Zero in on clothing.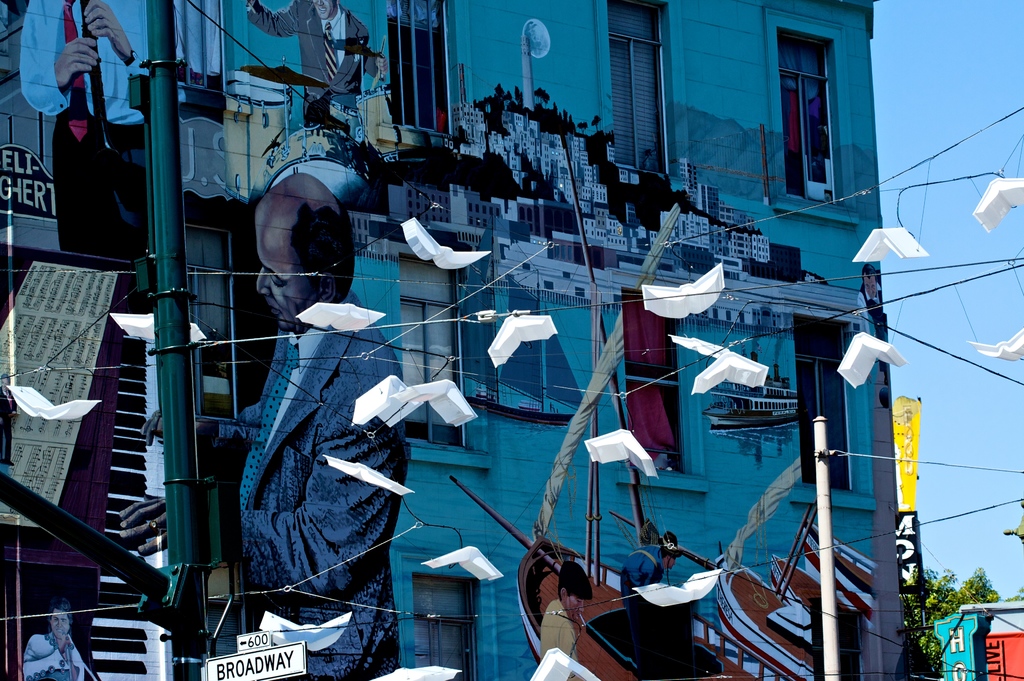
Zeroed in: {"left": 247, "top": 0, "right": 381, "bottom": 127}.
